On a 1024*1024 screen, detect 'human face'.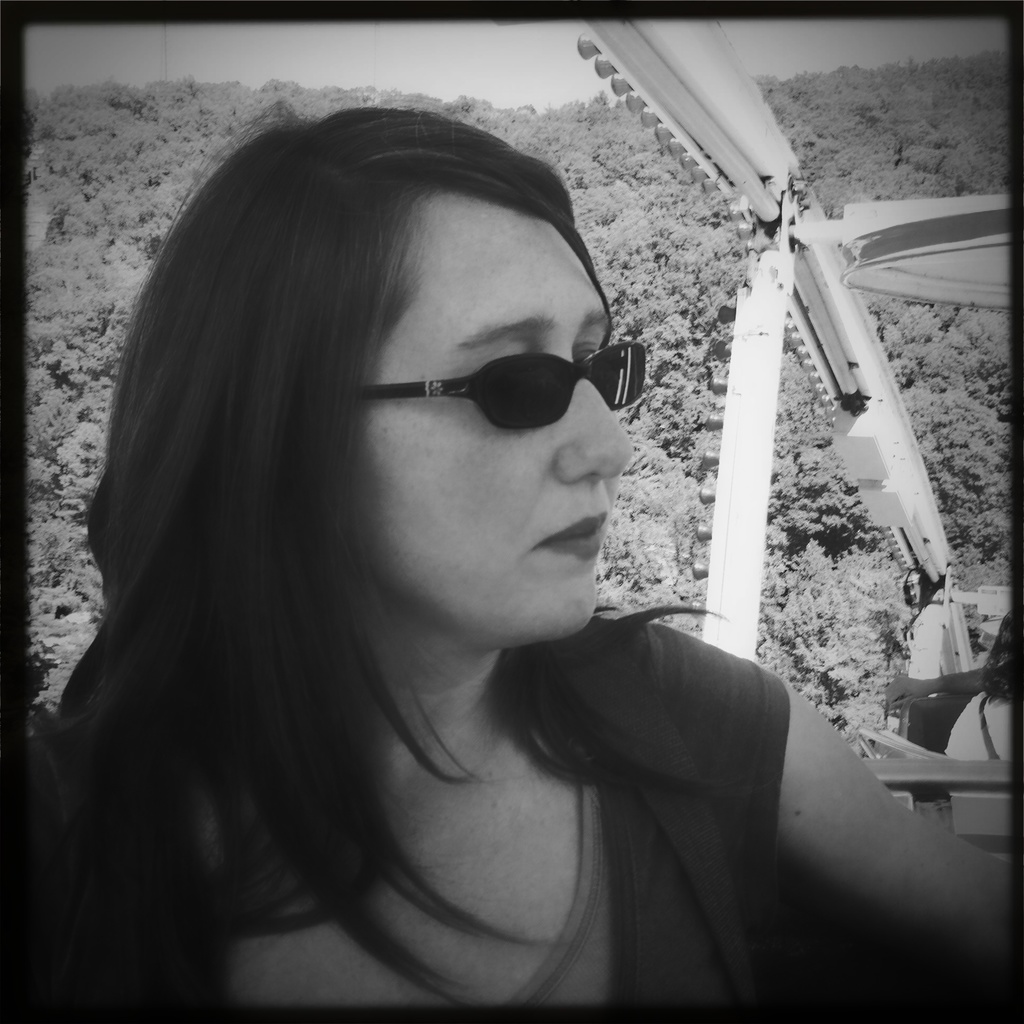
366,191,634,630.
